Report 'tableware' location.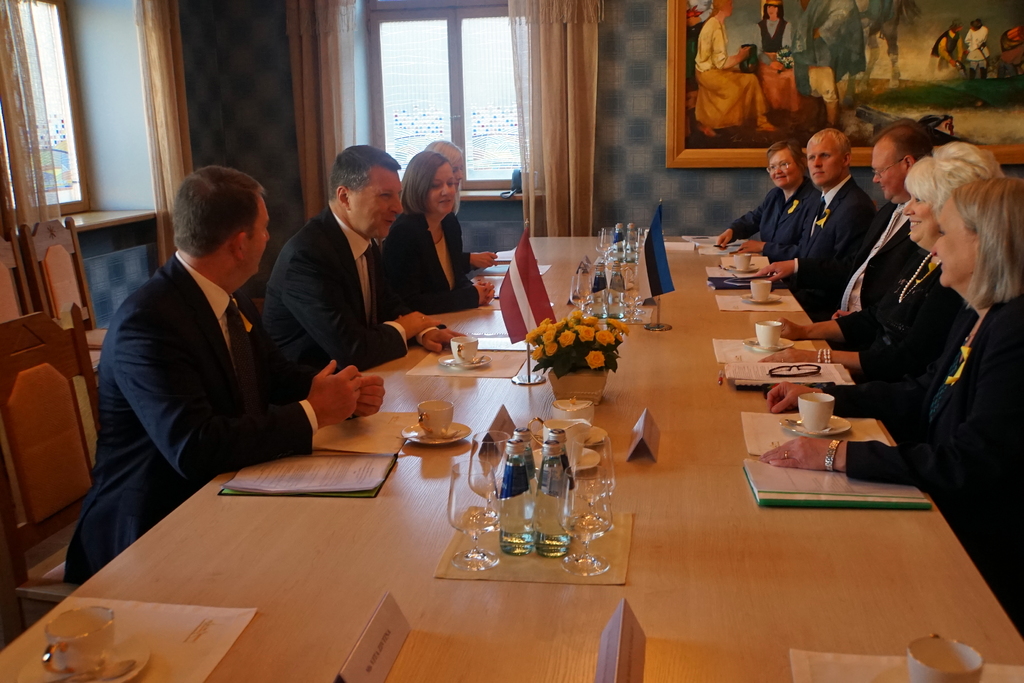
Report: bbox=[728, 261, 757, 267].
